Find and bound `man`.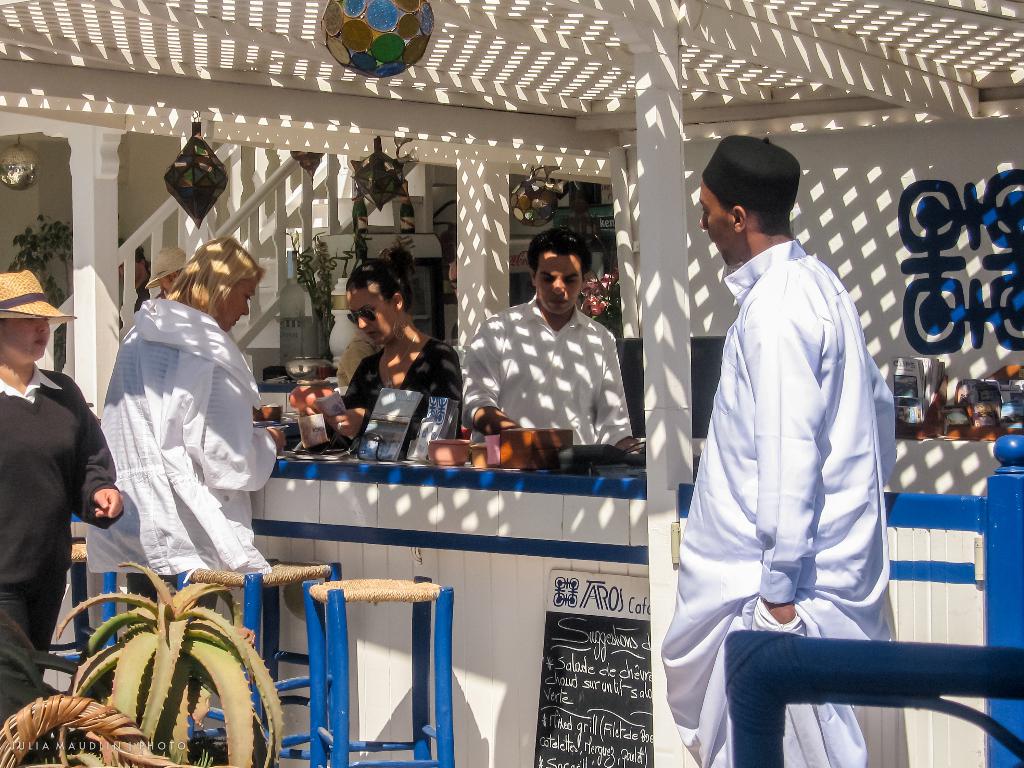
Bound: 461:226:645:443.
